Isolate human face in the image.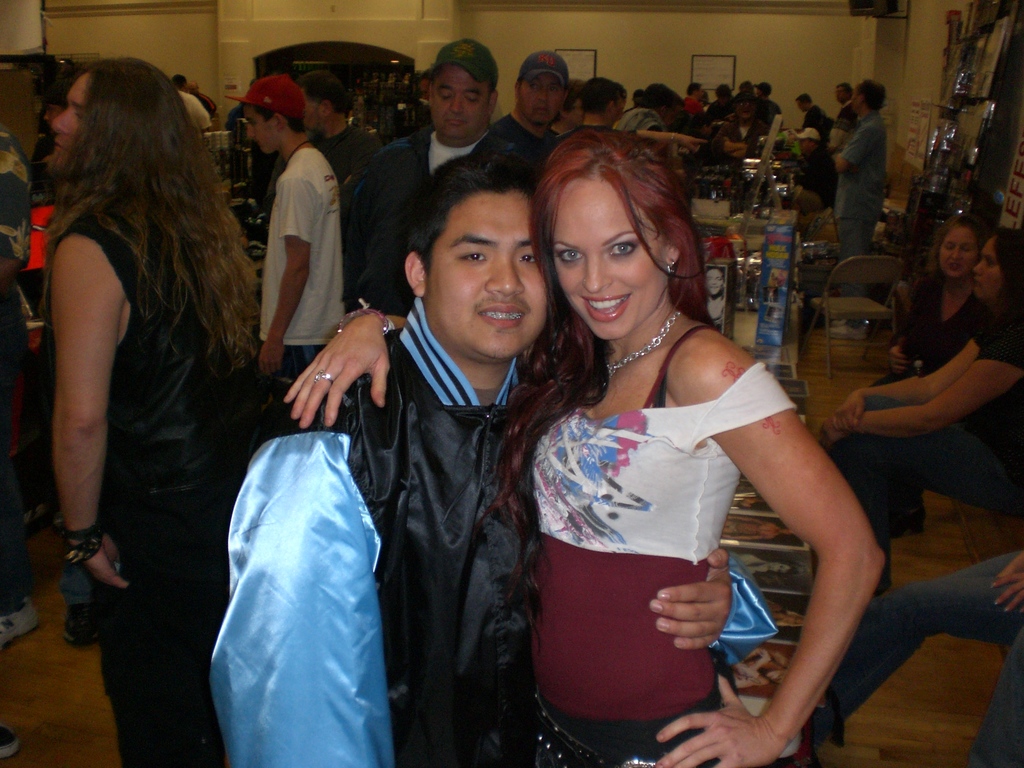
Isolated region: [x1=545, y1=173, x2=664, y2=340].
